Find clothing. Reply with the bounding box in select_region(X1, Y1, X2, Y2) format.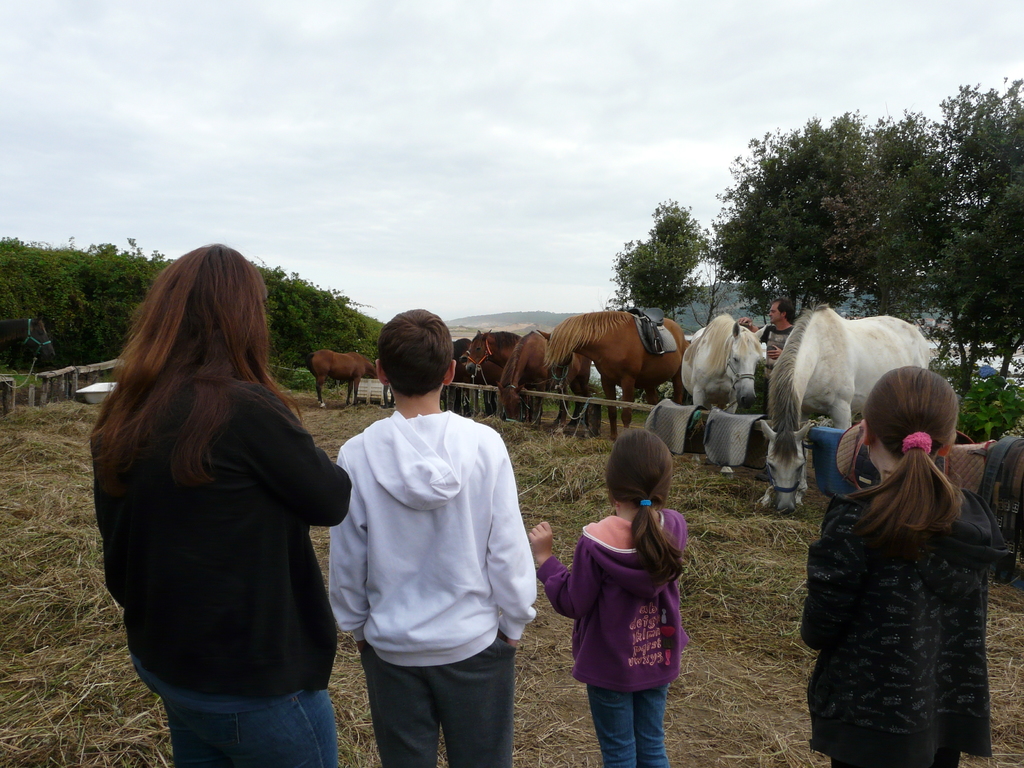
select_region(803, 490, 993, 767).
